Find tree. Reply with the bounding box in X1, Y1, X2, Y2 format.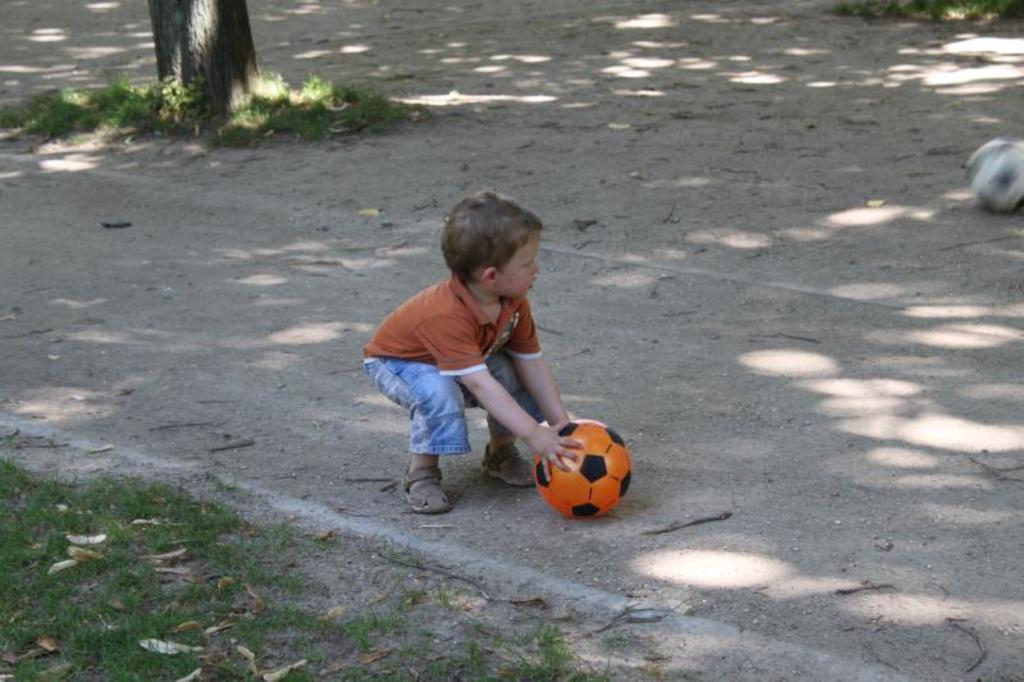
150, 0, 279, 133.
